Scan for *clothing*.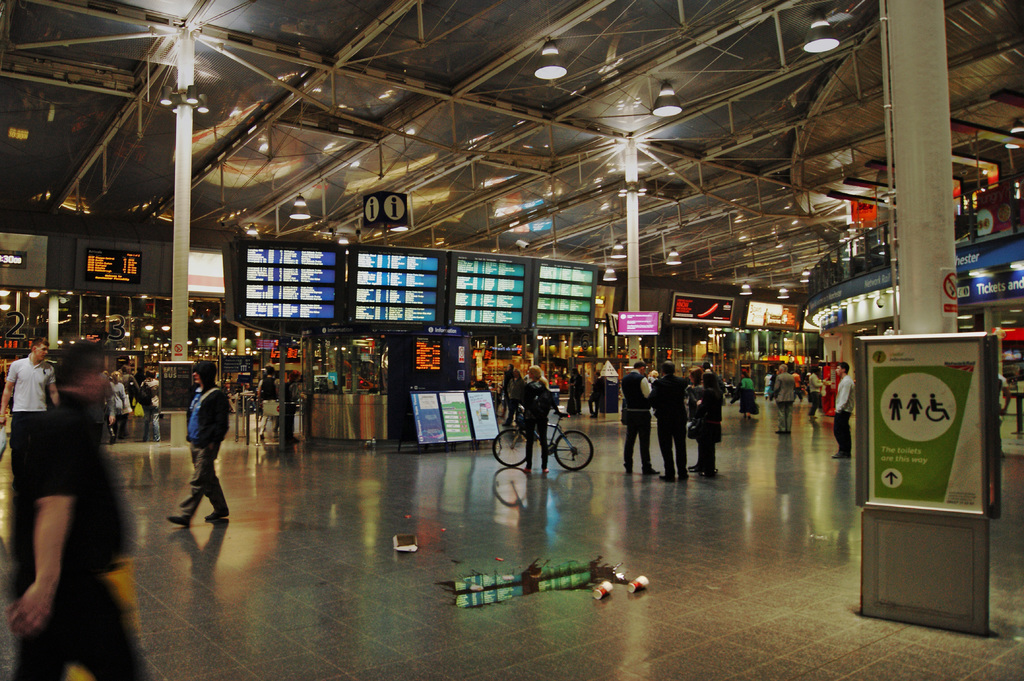
Scan result: box=[569, 372, 585, 414].
